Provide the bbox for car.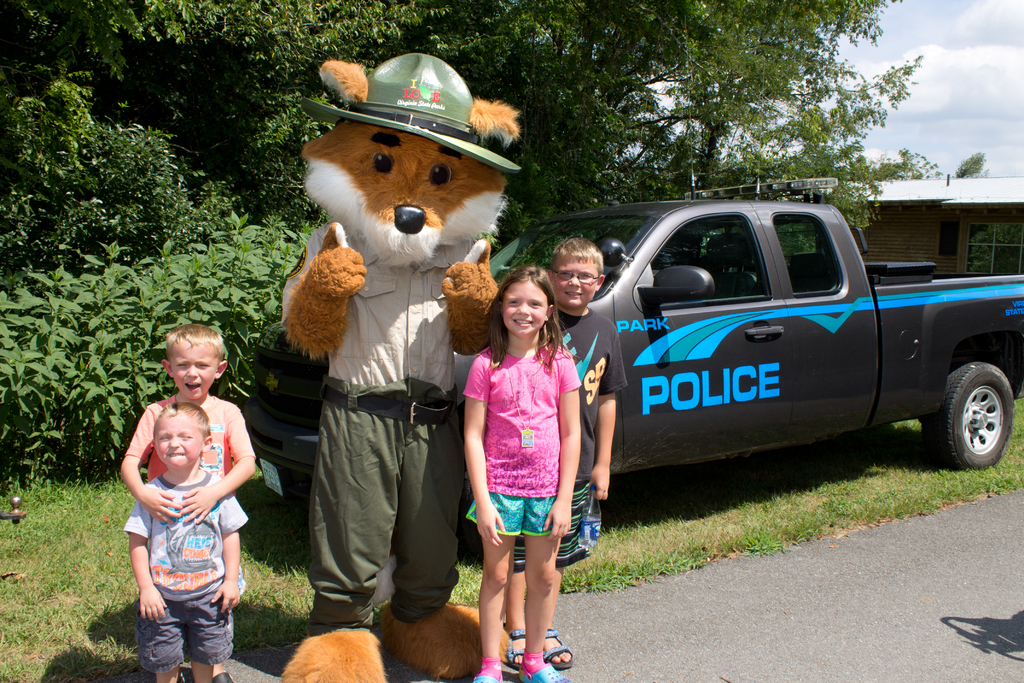
detection(226, 179, 1007, 582).
